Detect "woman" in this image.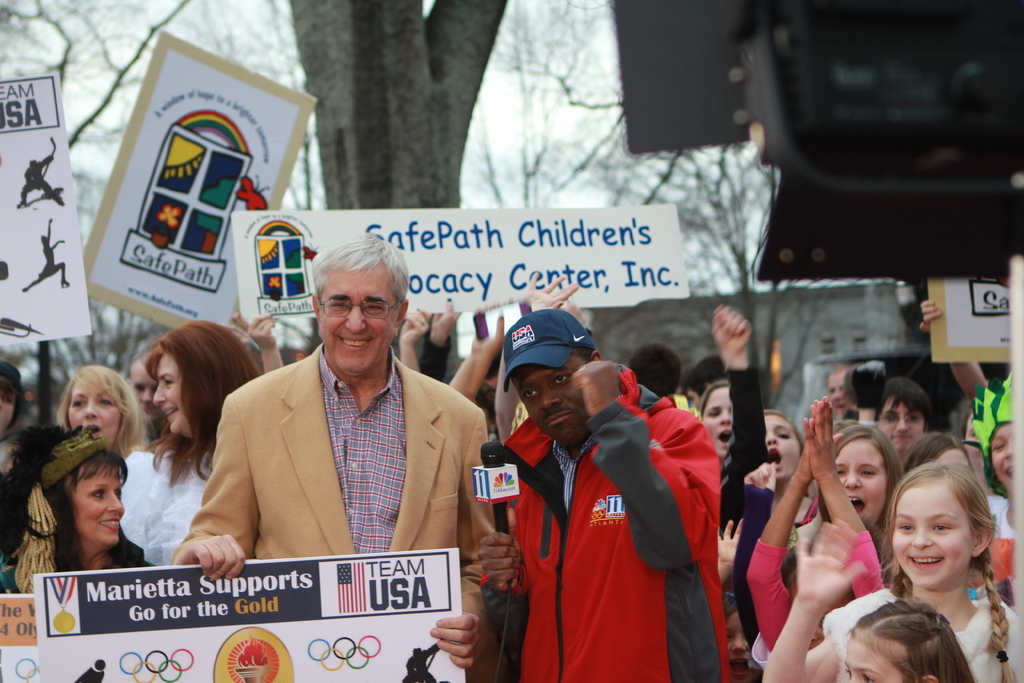
Detection: <bbox>0, 425, 157, 599</bbox>.
